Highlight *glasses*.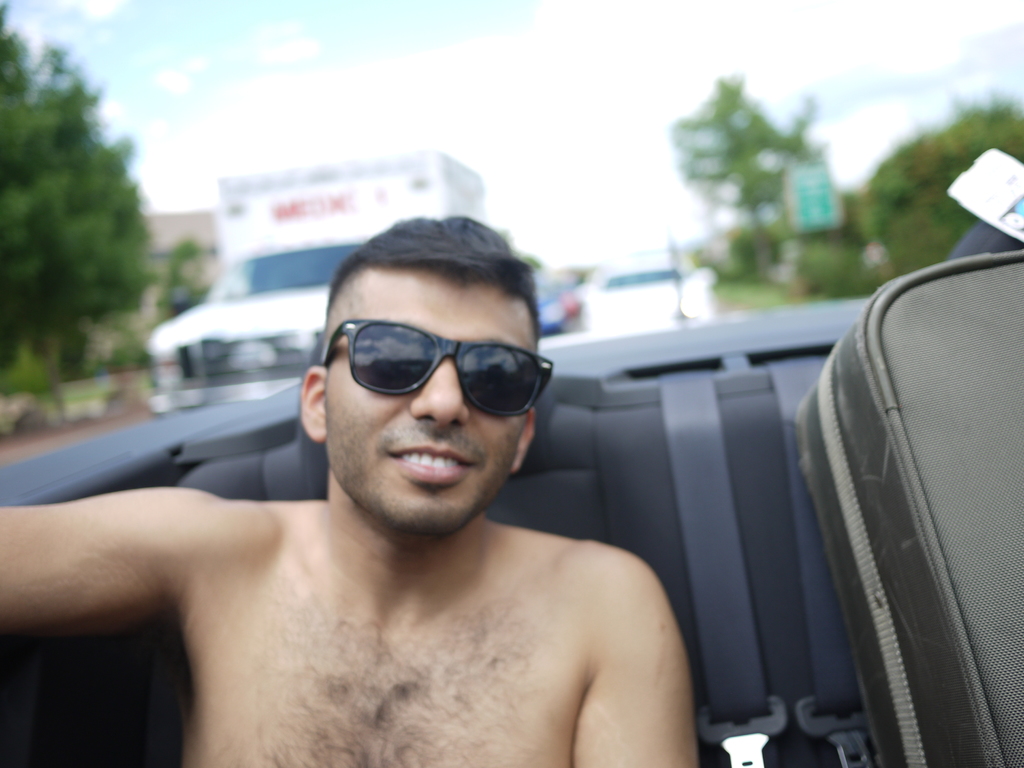
Highlighted region: [323,320,557,420].
